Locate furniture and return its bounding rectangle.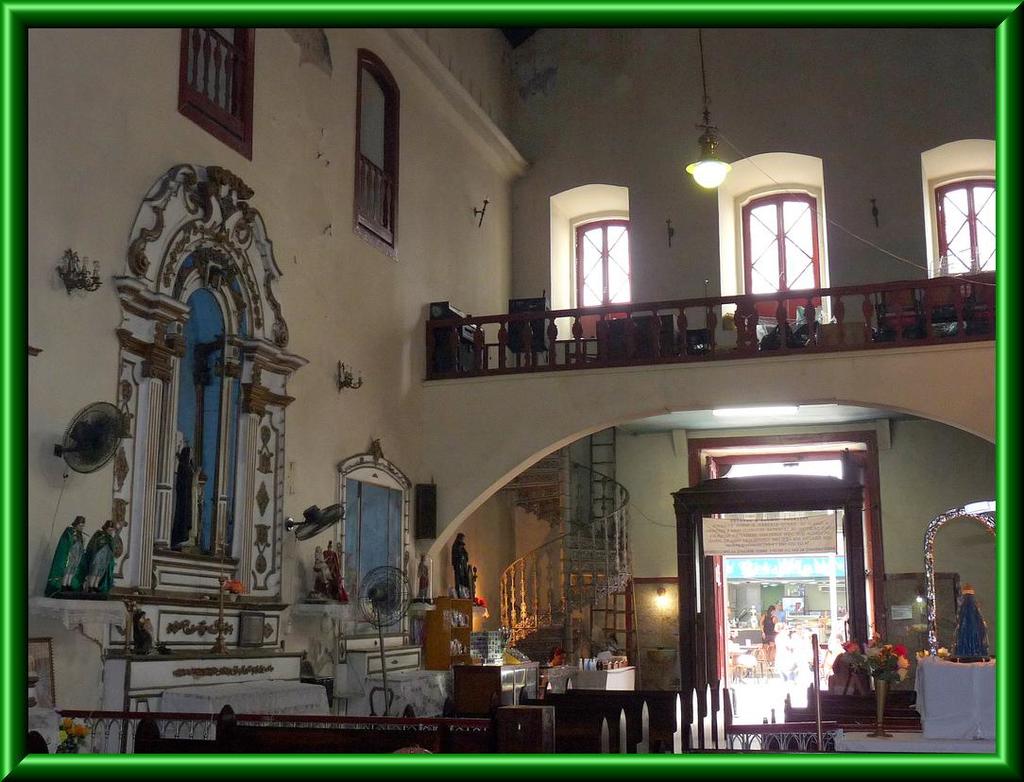
pyautogui.locateOnScreen(834, 733, 998, 755).
